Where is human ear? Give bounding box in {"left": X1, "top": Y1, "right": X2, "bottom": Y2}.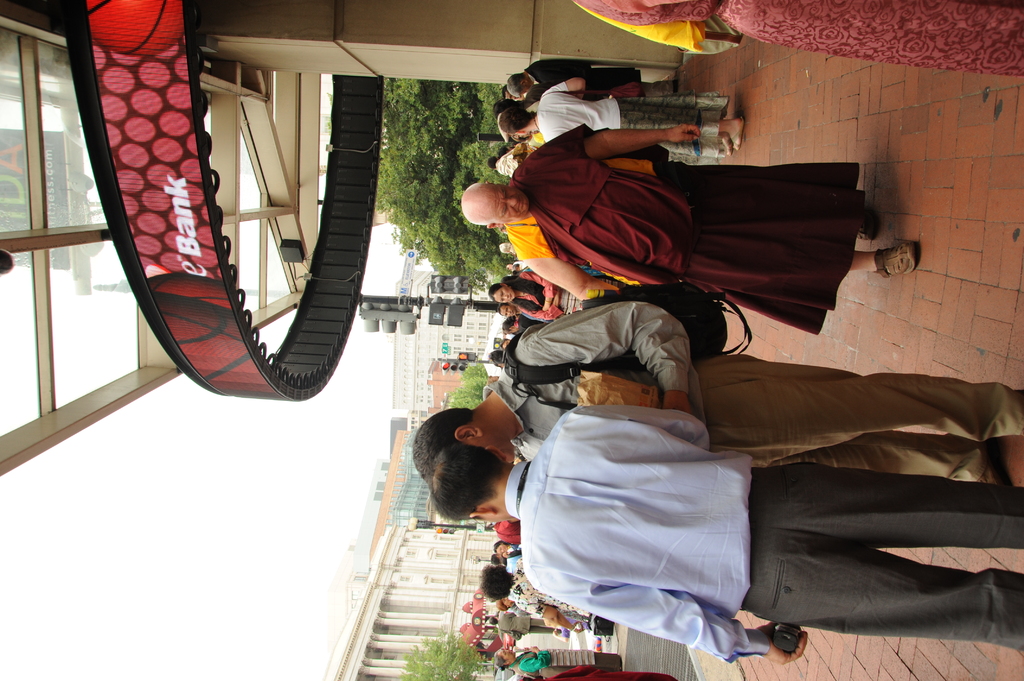
{"left": 486, "top": 225, "right": 502, "bottom": 232}.
